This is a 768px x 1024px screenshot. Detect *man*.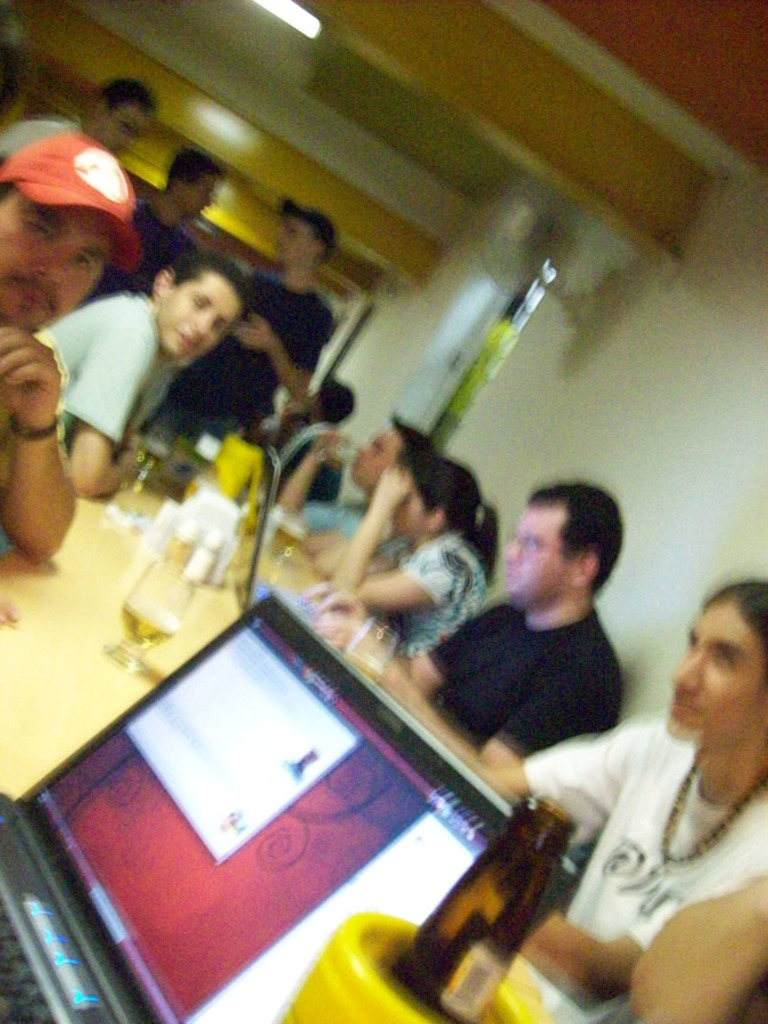
{"x1": 405, "y1": 543, "x2": 481, "y2": 662}.
